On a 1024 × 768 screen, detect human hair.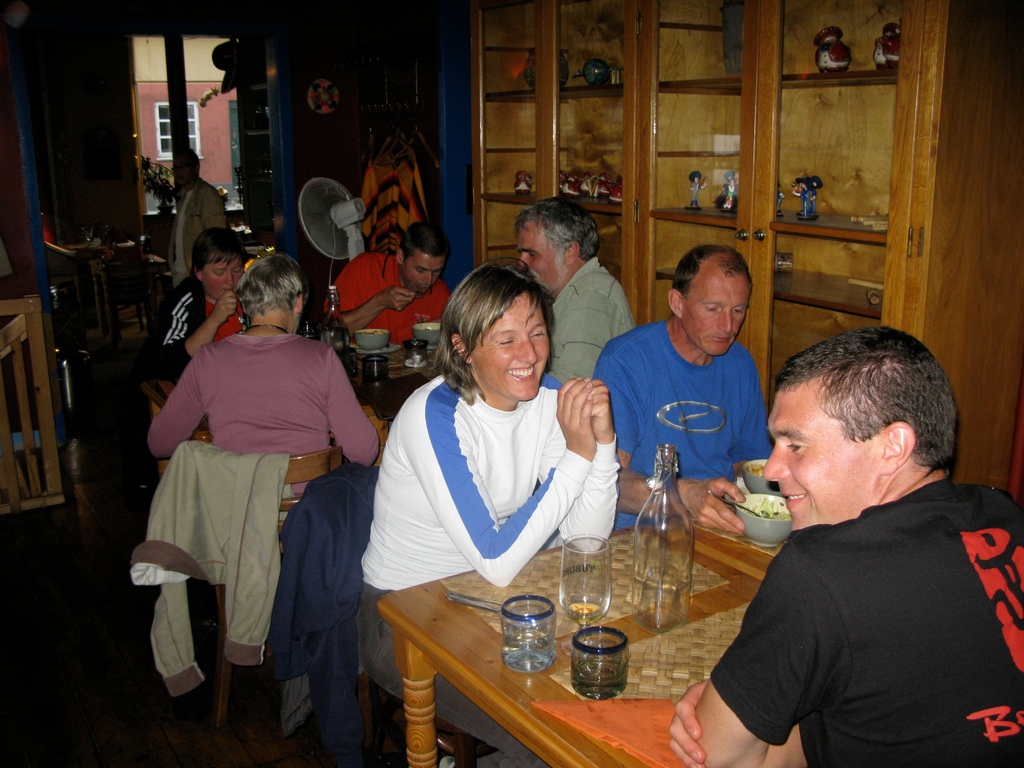
{"x1": 755, "y1": 337, "x2": 941, "y2": 511}.
